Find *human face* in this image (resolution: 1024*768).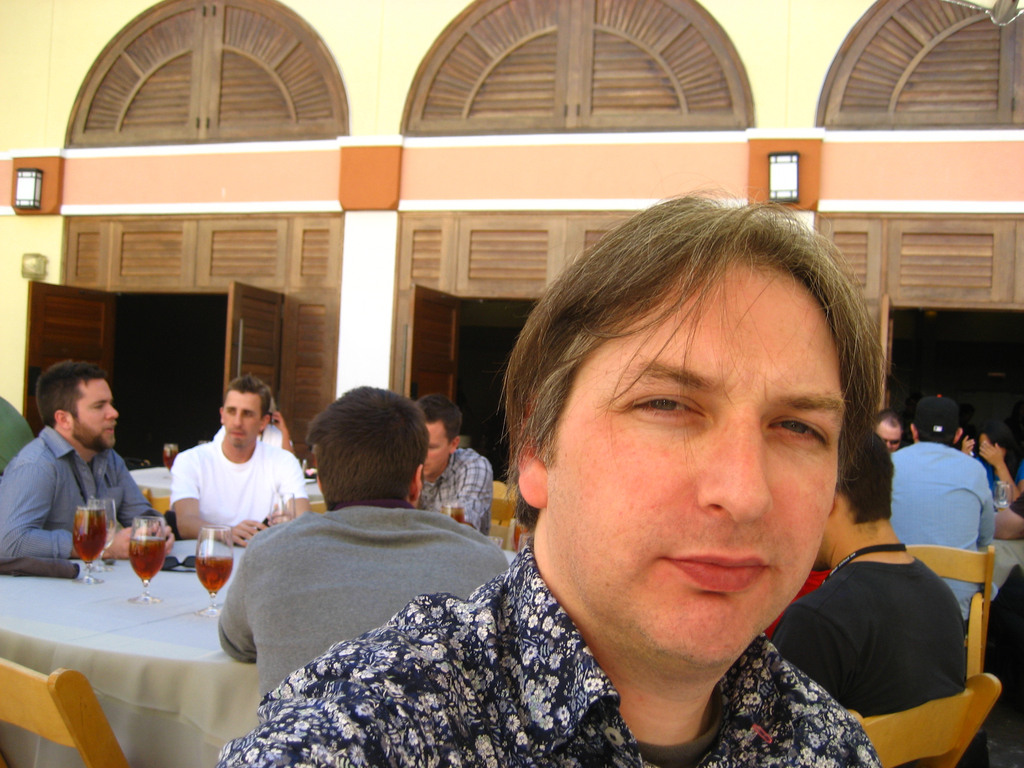
left=75, top=378, right=118, bottom=447.
